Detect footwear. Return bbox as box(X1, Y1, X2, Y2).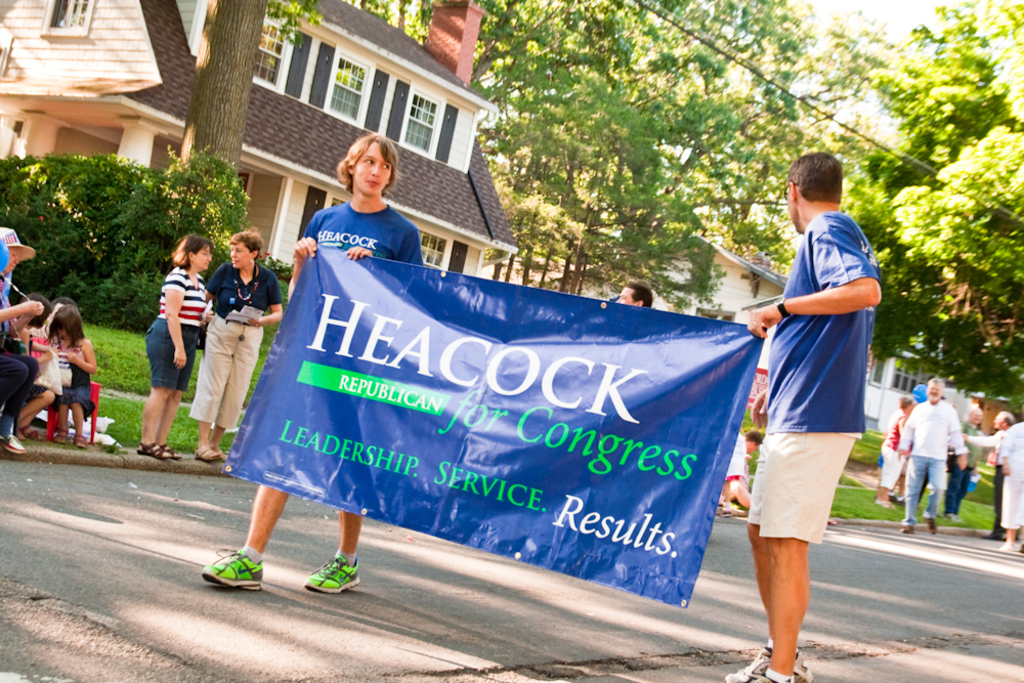
box(305, 553, 359, 592).
